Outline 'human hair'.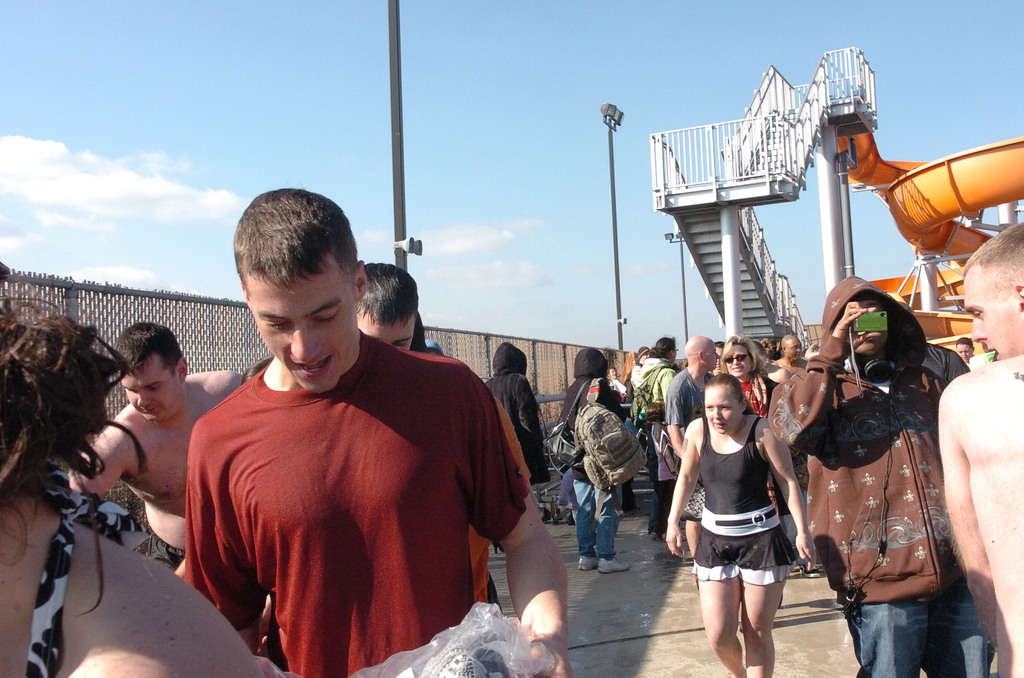
Outline: bbox=[701, 373, 745, 407].
